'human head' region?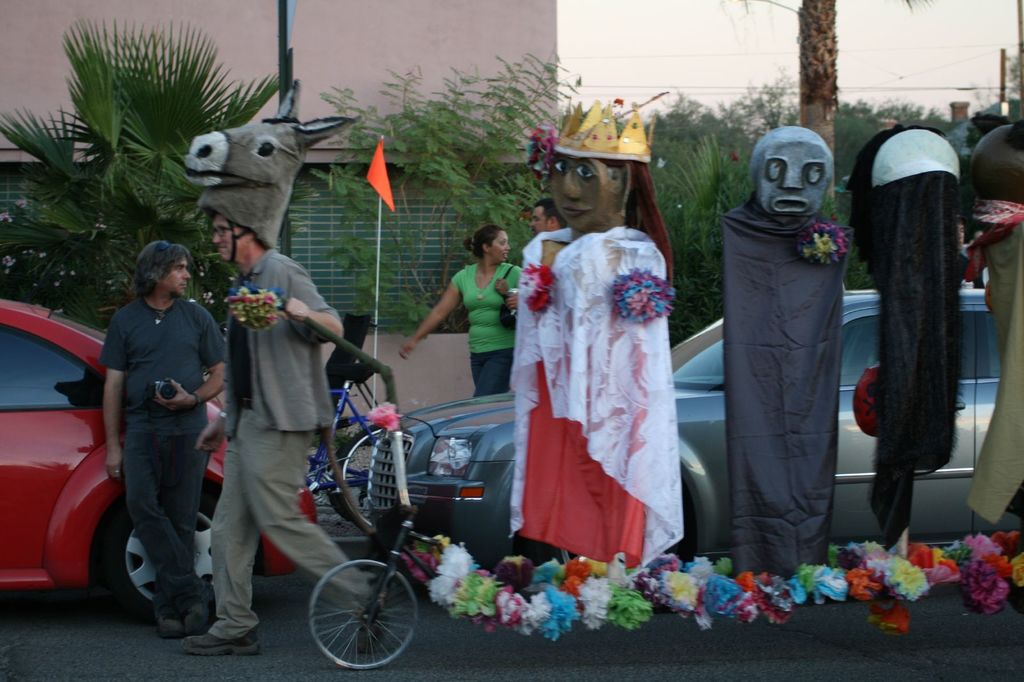
Rect(138, 239, 193, 300)
